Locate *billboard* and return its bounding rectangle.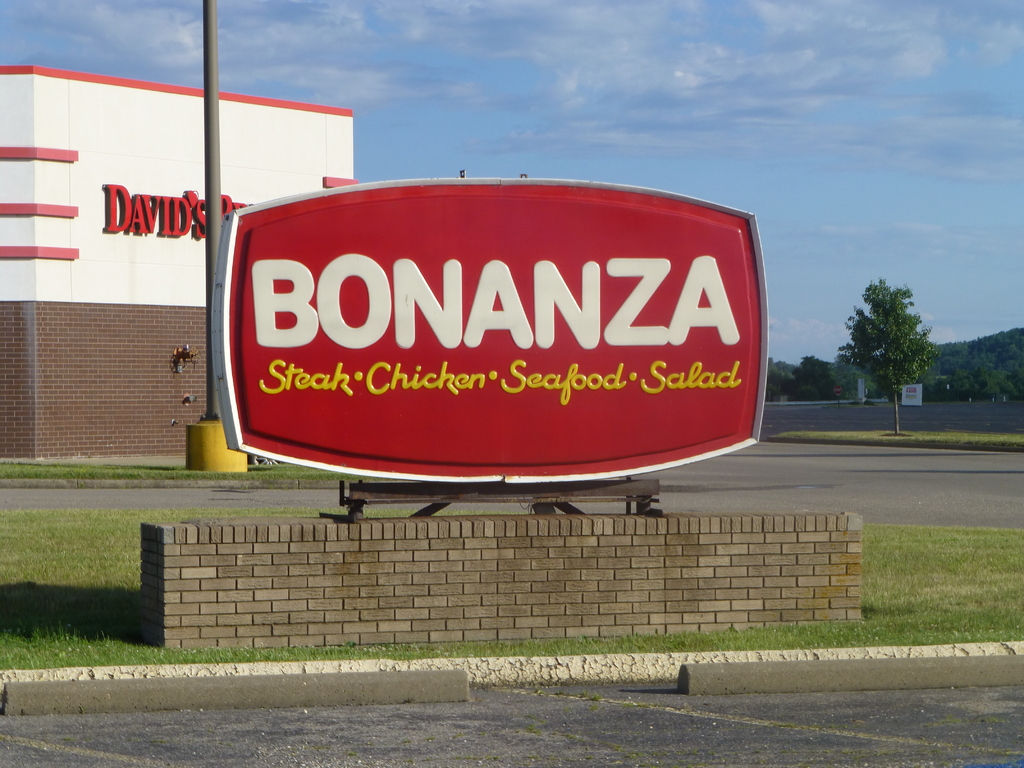
box=[173, 168, 775, 511].
